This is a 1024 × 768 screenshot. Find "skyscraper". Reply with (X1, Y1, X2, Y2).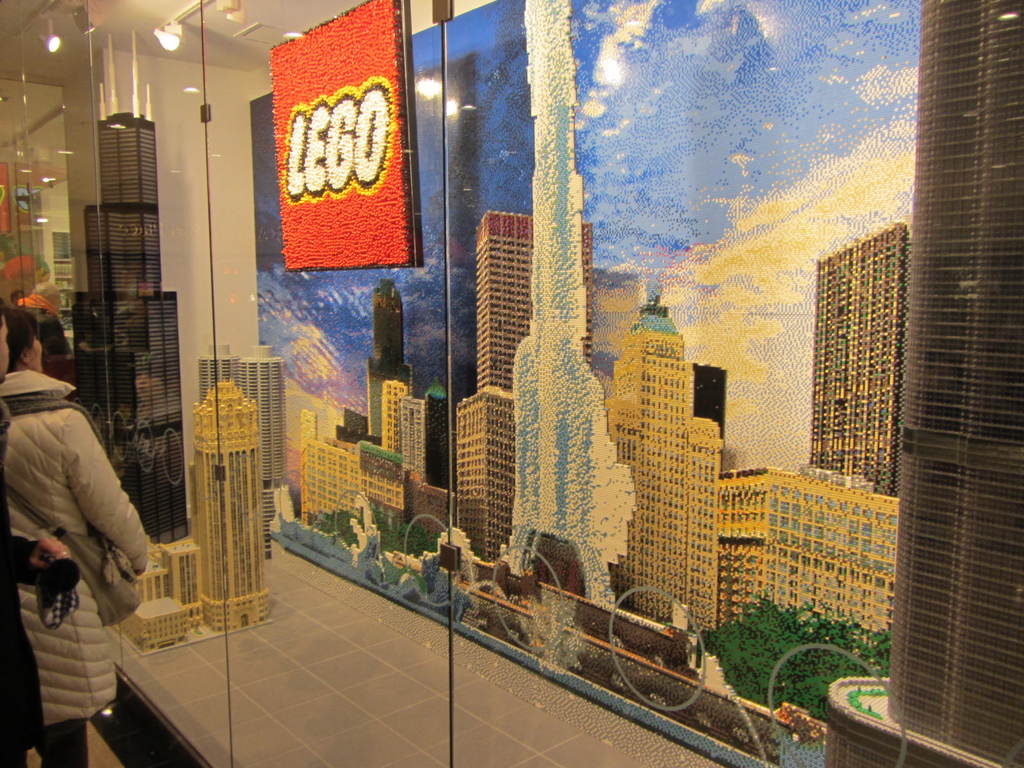
(828, 0, 1023, 766).
